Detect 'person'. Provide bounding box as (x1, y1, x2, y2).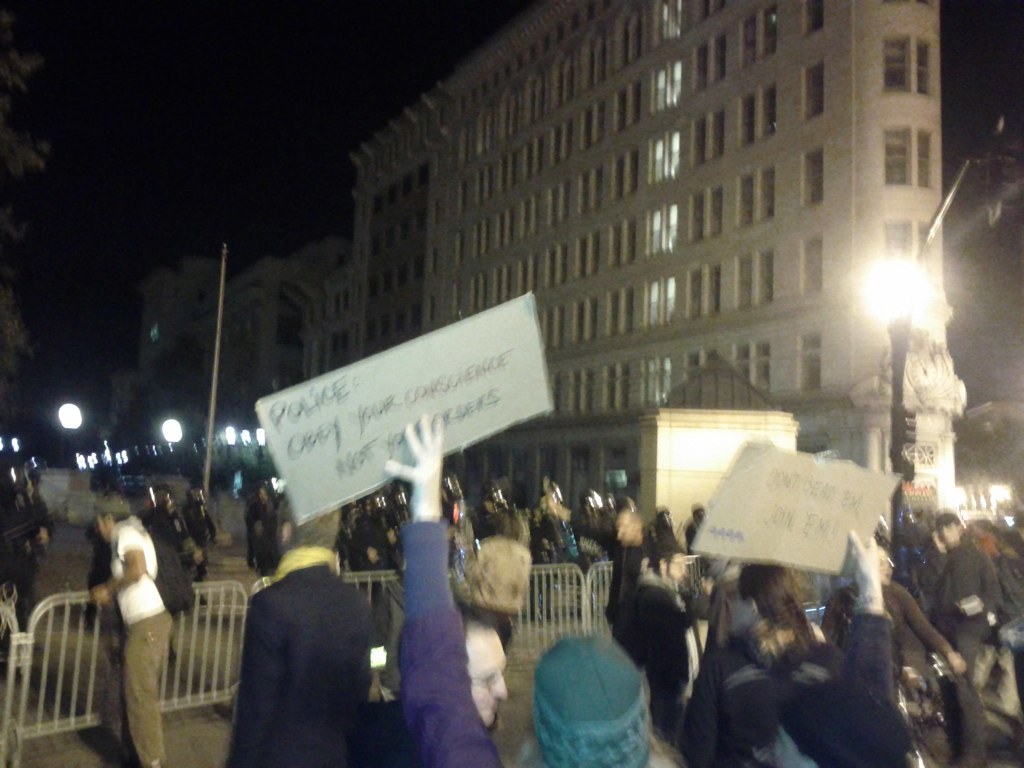
(631, 540, 707, 718).
